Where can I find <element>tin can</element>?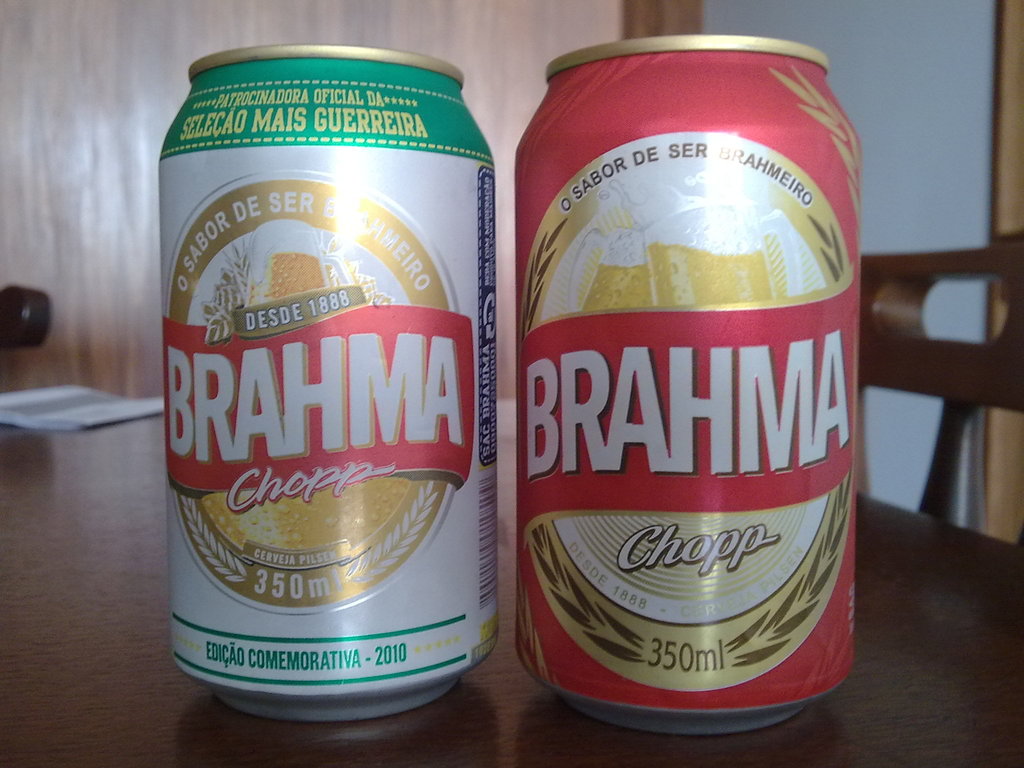
You can find it at region(512, 35, 864, 736).
